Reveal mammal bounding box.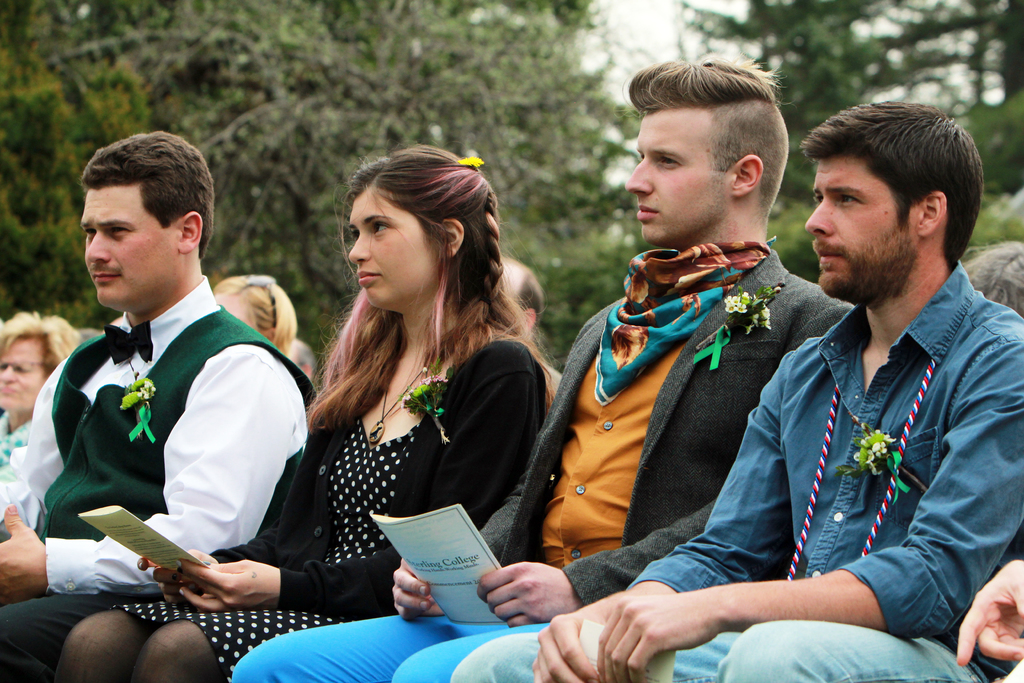
Revealed: region(292, 339, 321, 379).
